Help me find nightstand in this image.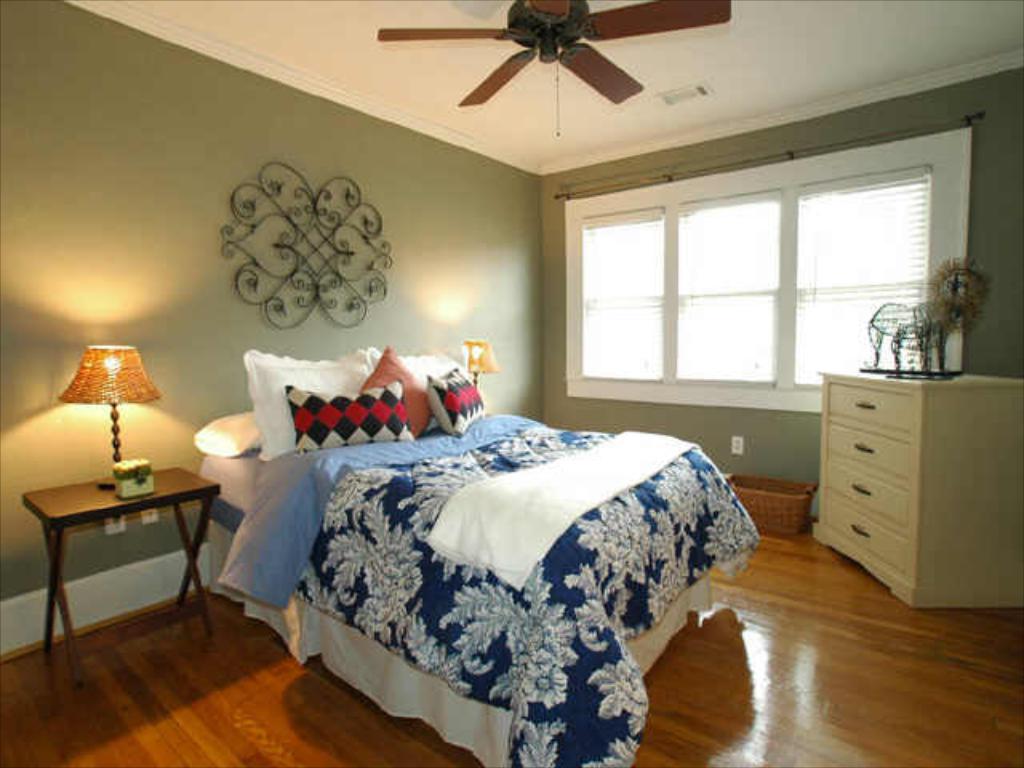
Found it: <bbox>27, 469, 216, 662</bbox>.
